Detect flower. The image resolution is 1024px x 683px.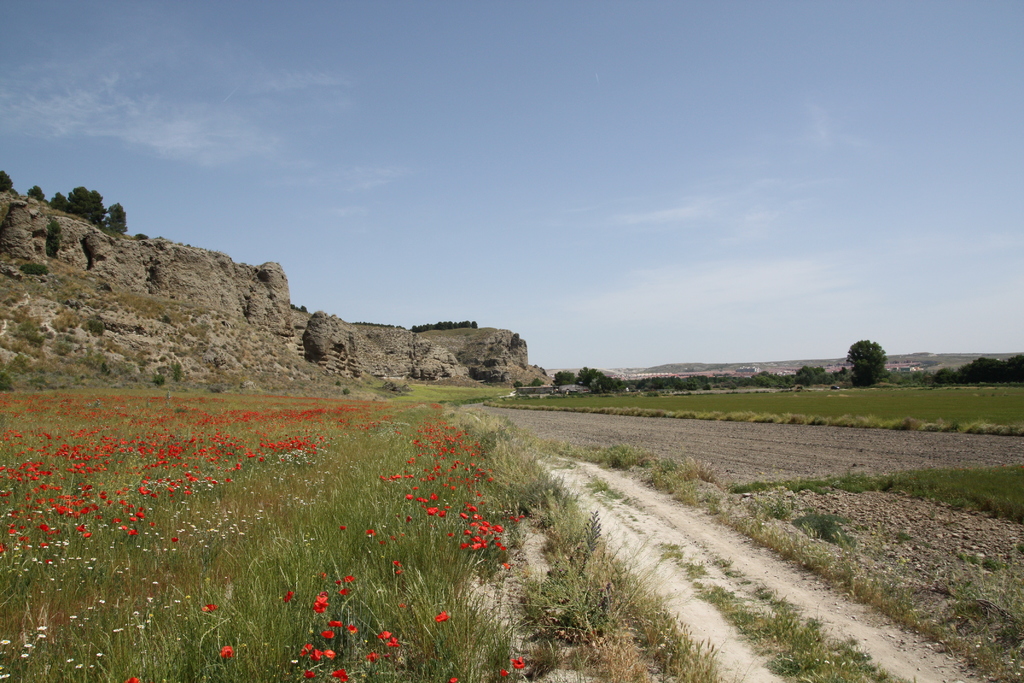
(367, 653, 376, 658).
